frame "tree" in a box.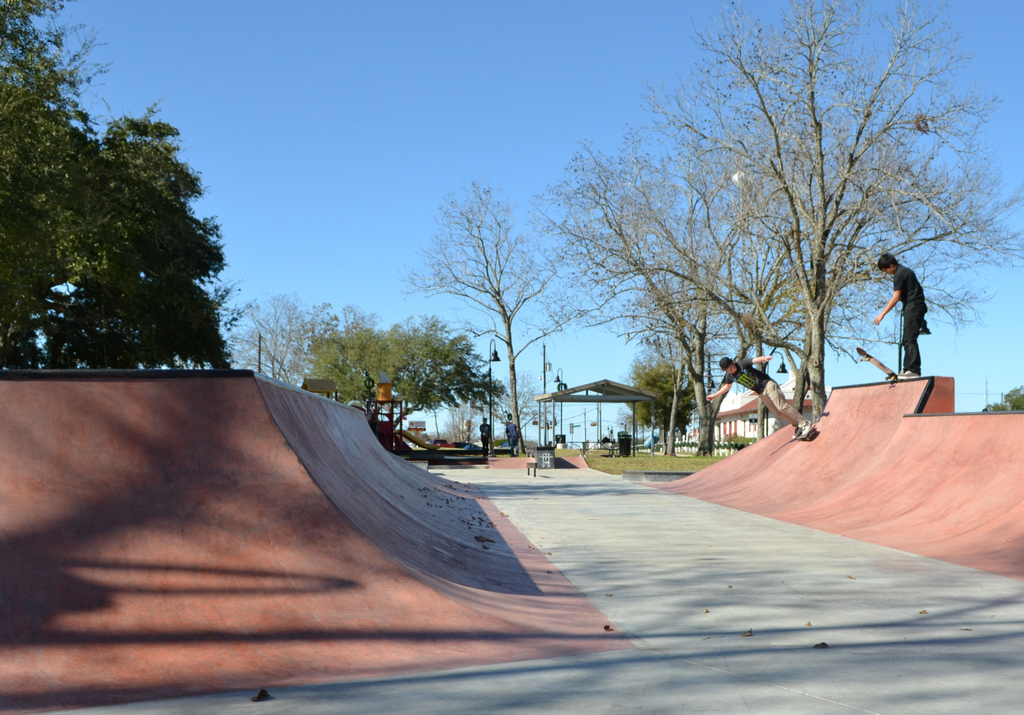
[left=61, top=95, right=252, bottom=371].
